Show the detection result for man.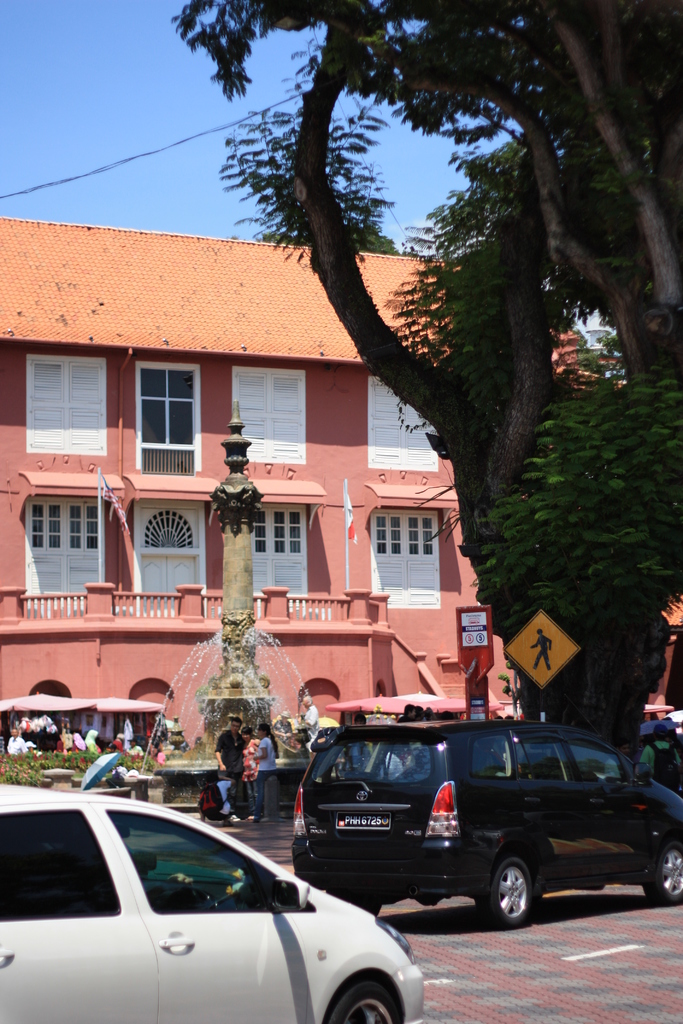
crop(642, 724, 680, 797).
